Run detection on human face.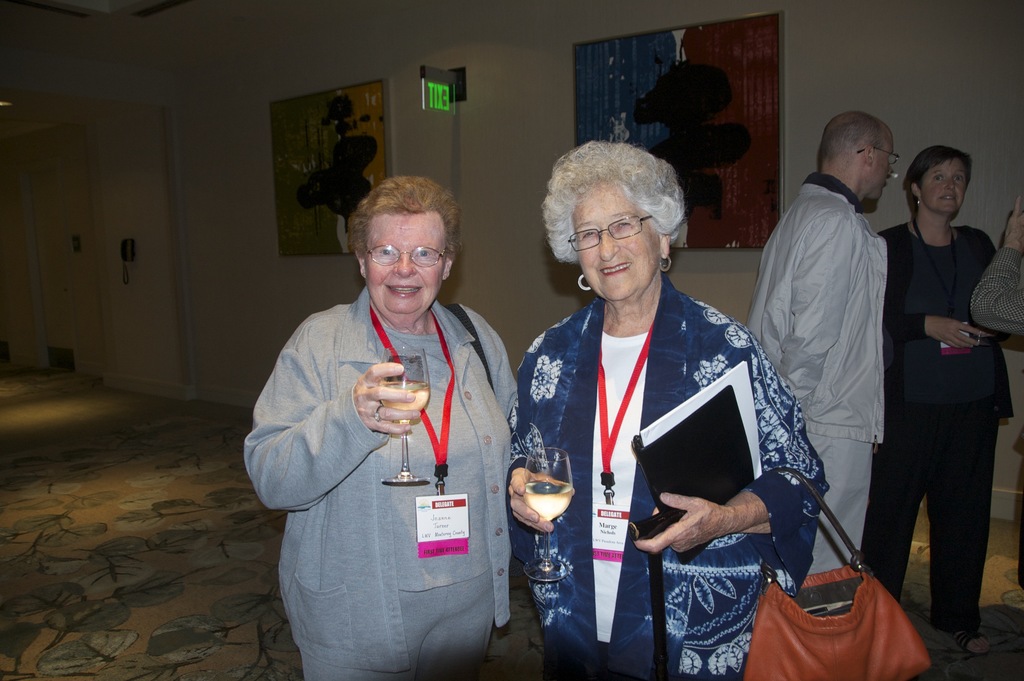
Result: 876 131 890 204.
